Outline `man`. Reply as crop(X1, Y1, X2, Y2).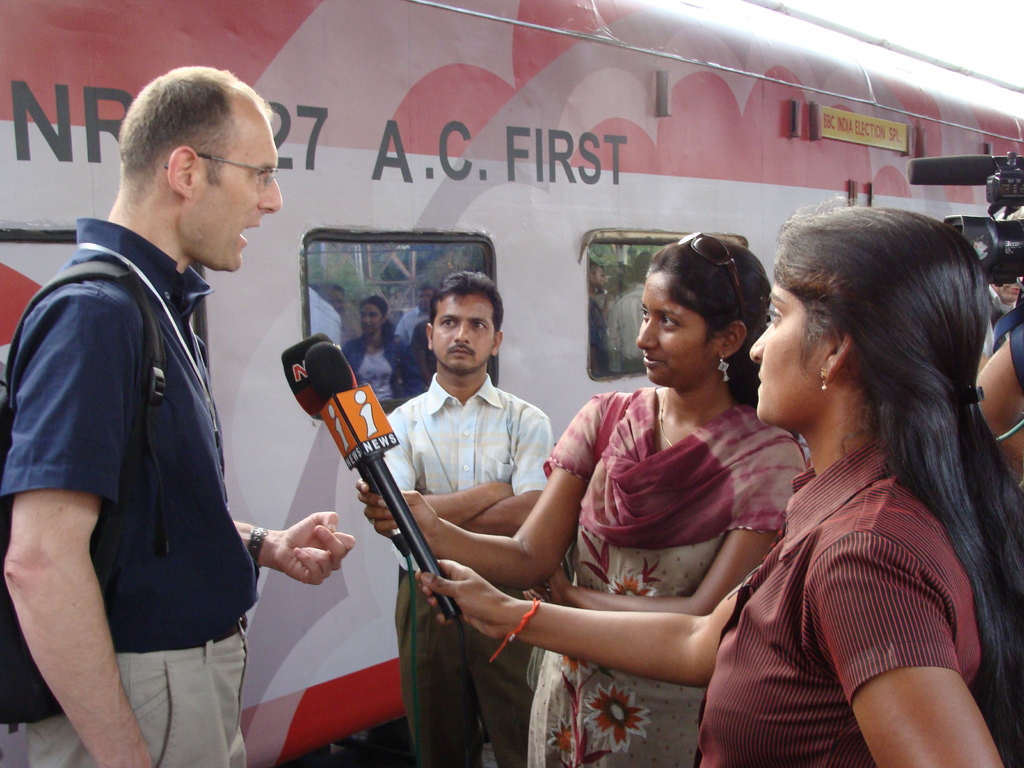
crop(977, 276, 1023, 373).
